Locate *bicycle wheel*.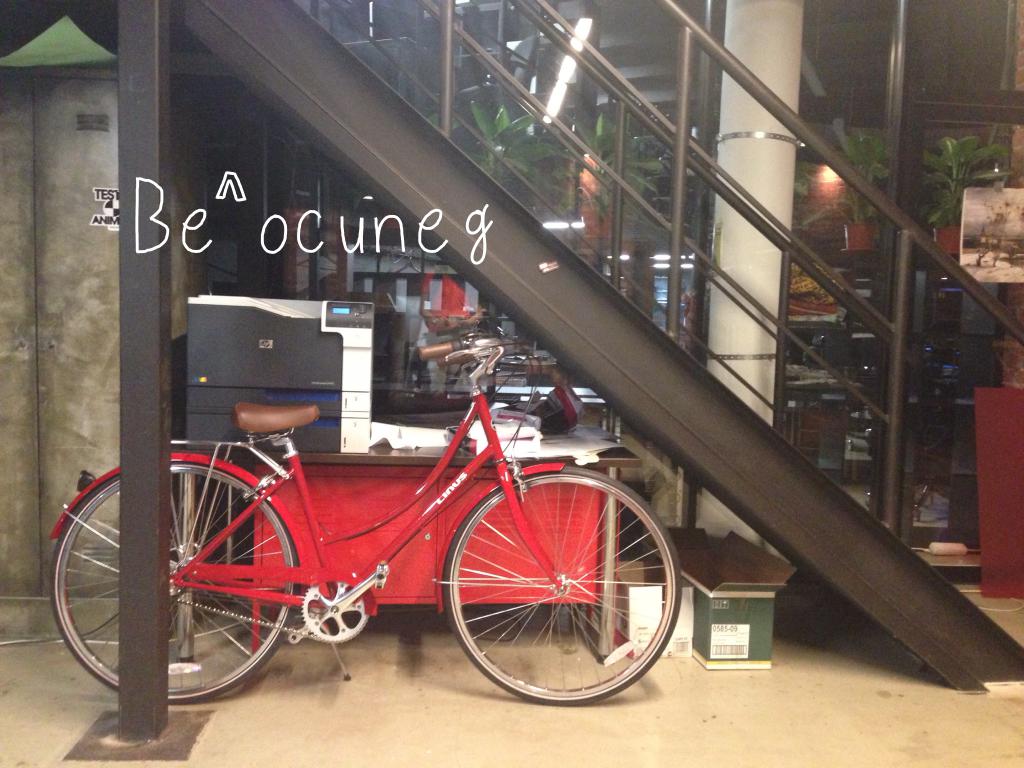
Bounding box: <bbox>49, 449, 303, 704</bbox>.
